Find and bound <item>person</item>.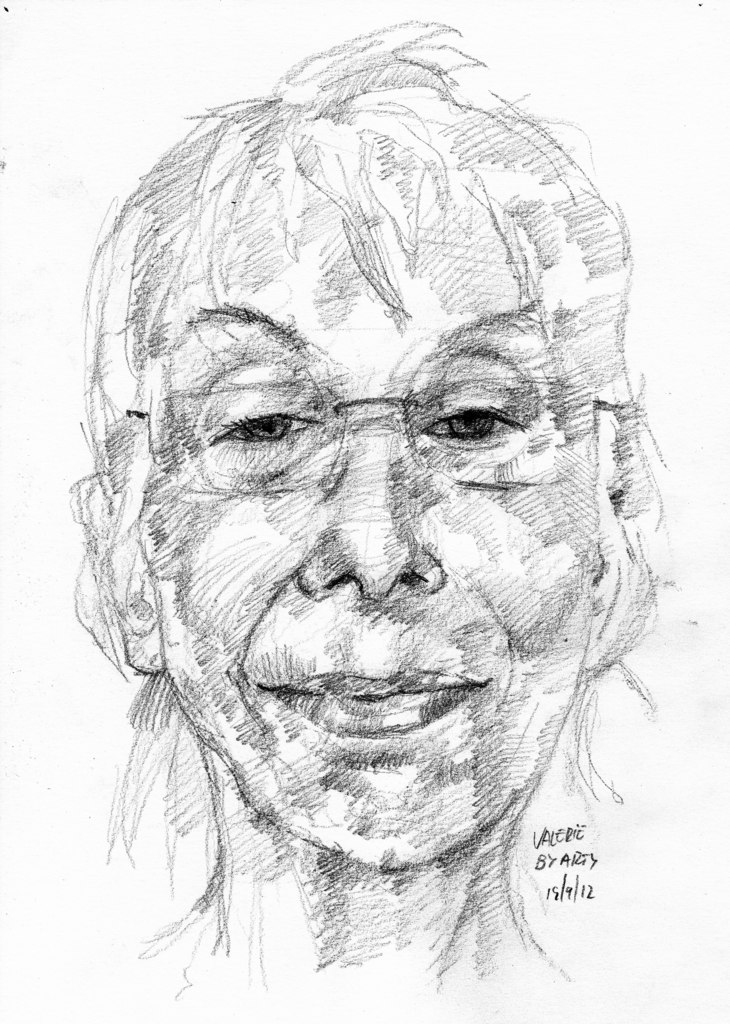
Bound: rect(72, 17, 674, 988).
